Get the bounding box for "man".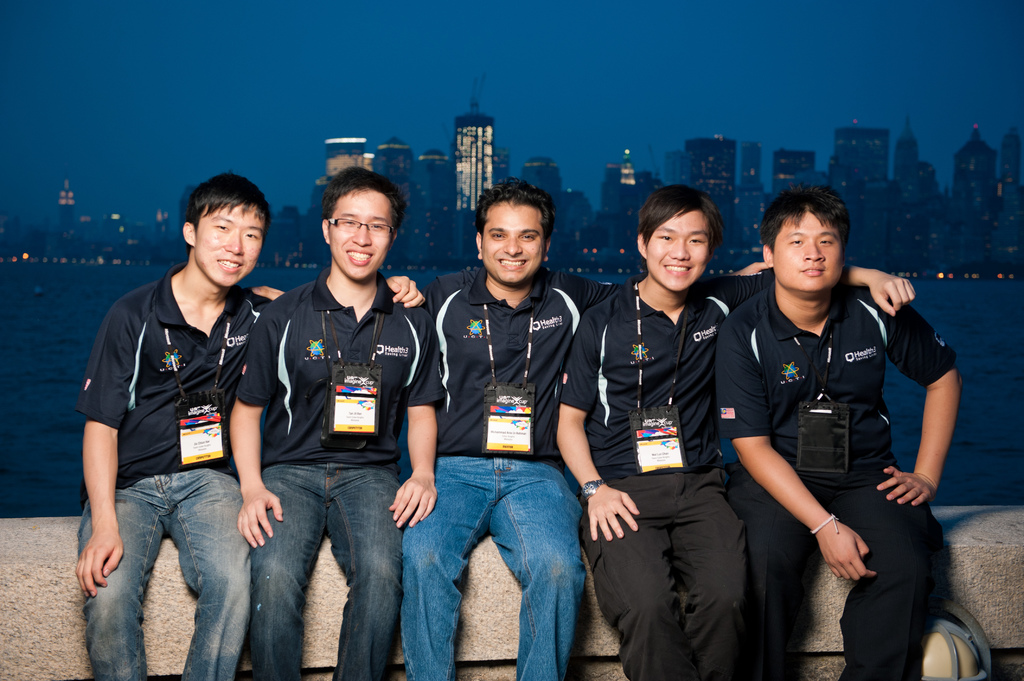
229,161,443,677.
